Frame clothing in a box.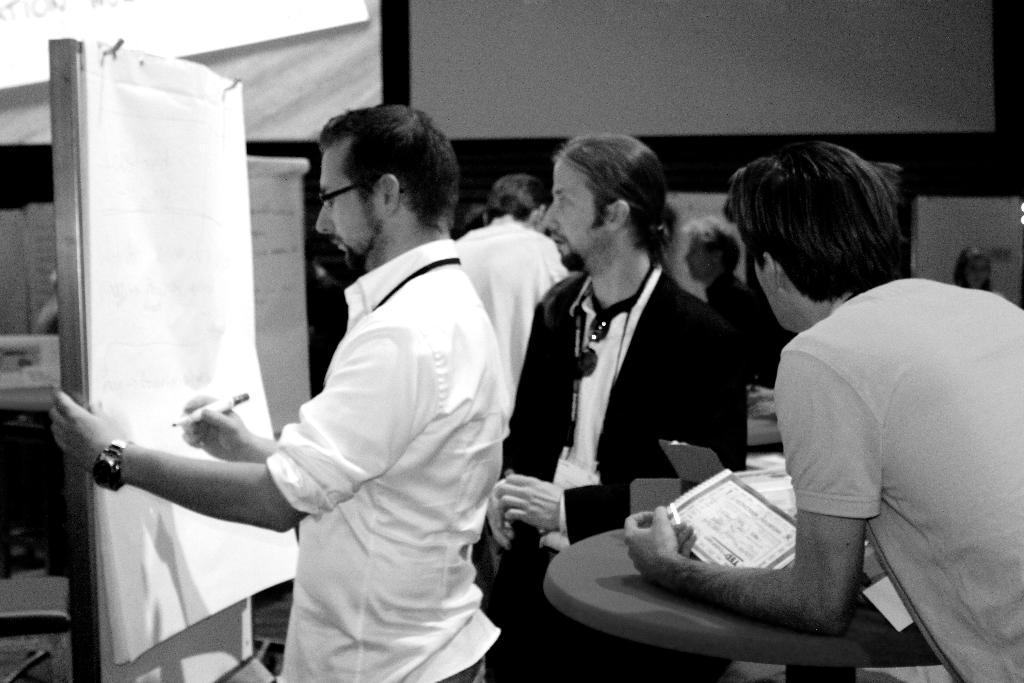
box=[268, 236, 501, 682].
